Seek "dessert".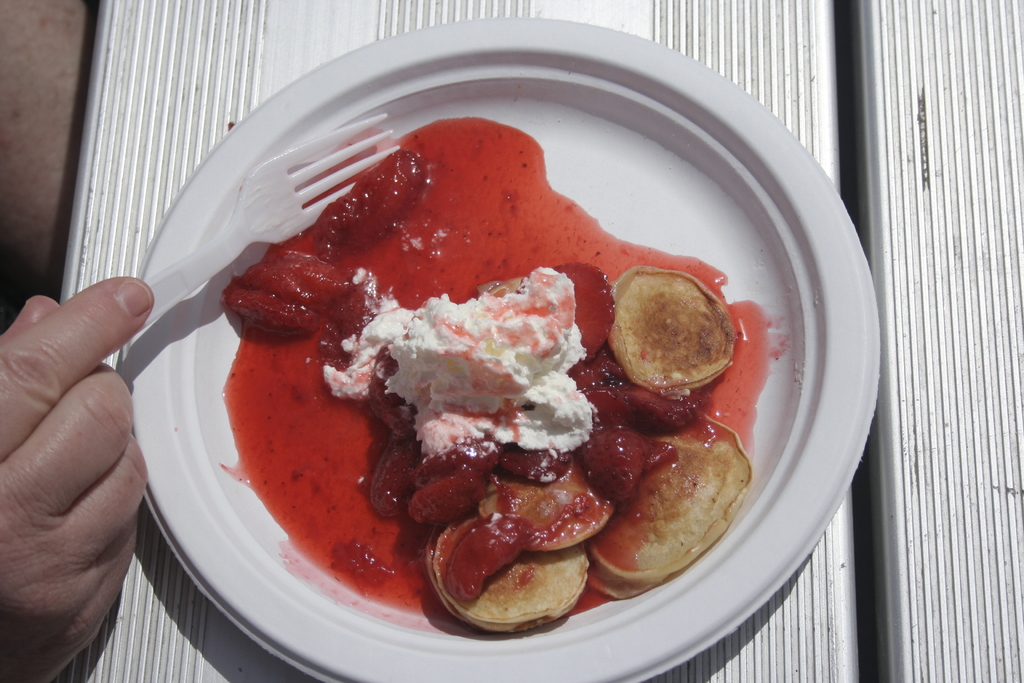
left=589, top=419, right=648, bottom=500.
